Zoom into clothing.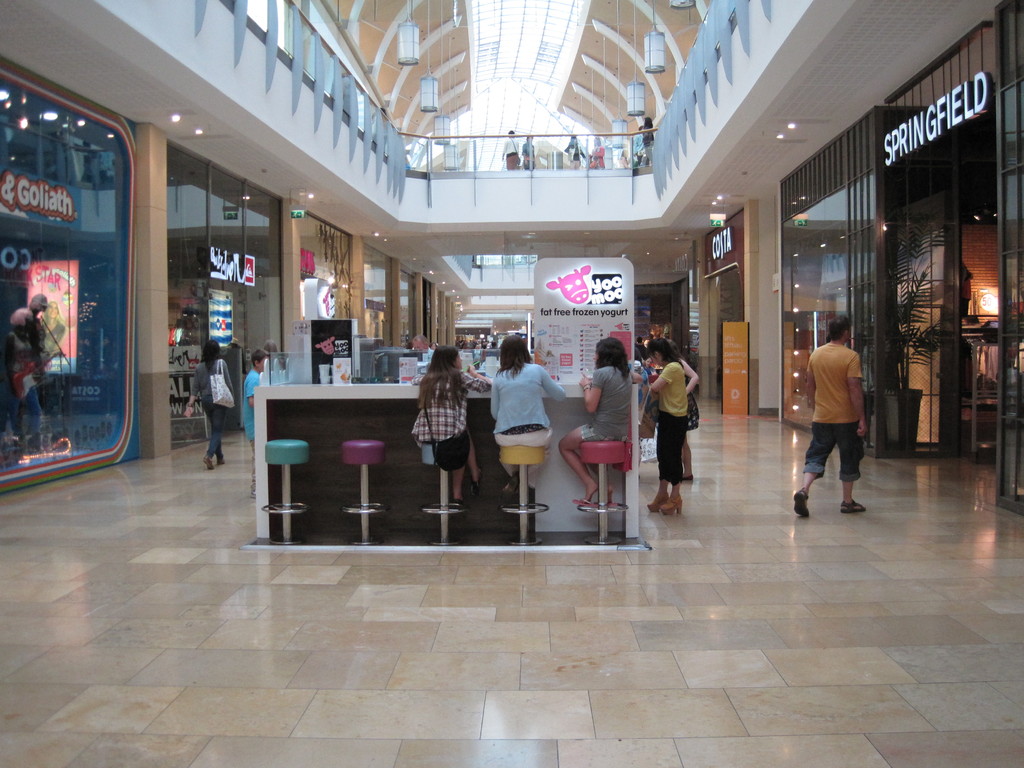
Zoom target: (left=239, top=372, right=266, bottom=445).
